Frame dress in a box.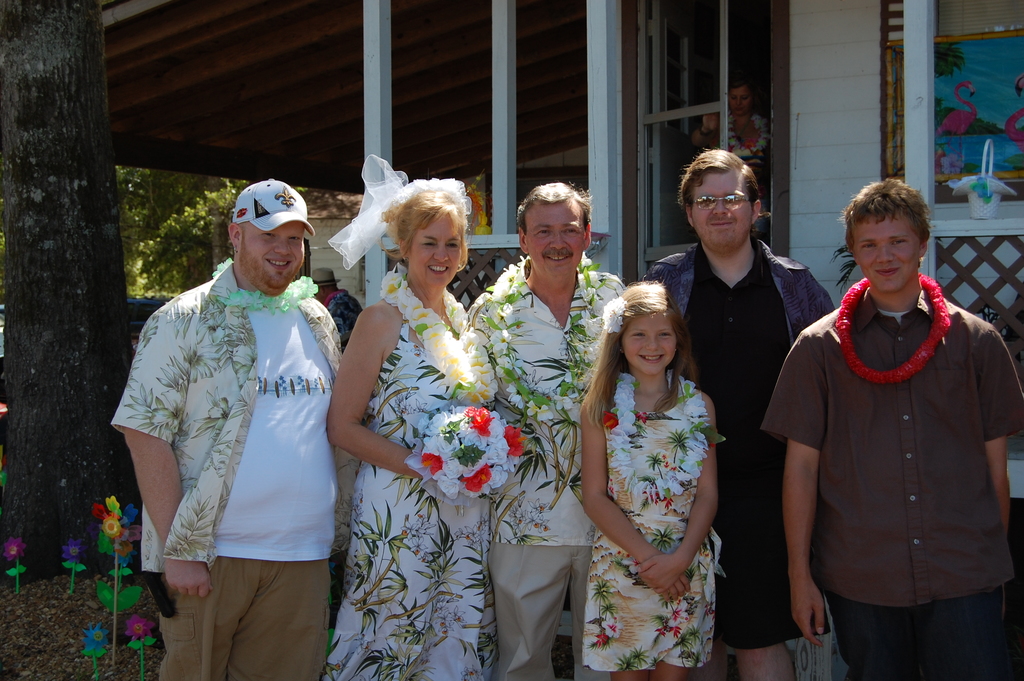
{"x1": 320, "y1": 314, "x2": 495, "y2": 680}.
